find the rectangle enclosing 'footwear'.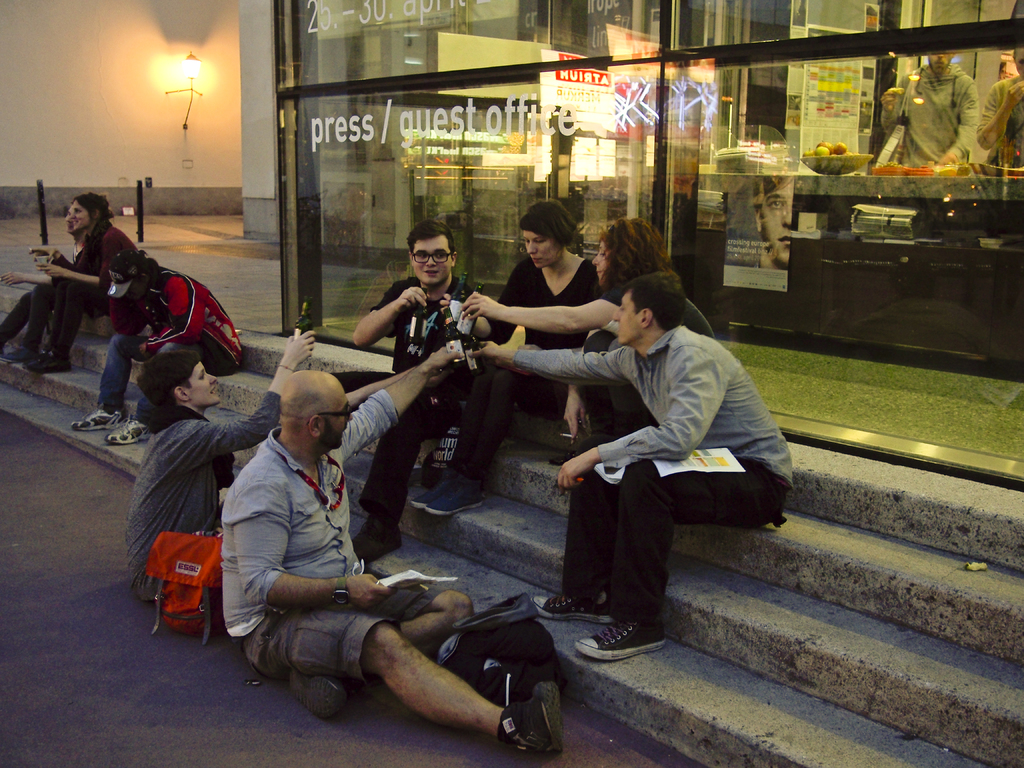
(108, 418, 154, 447).
